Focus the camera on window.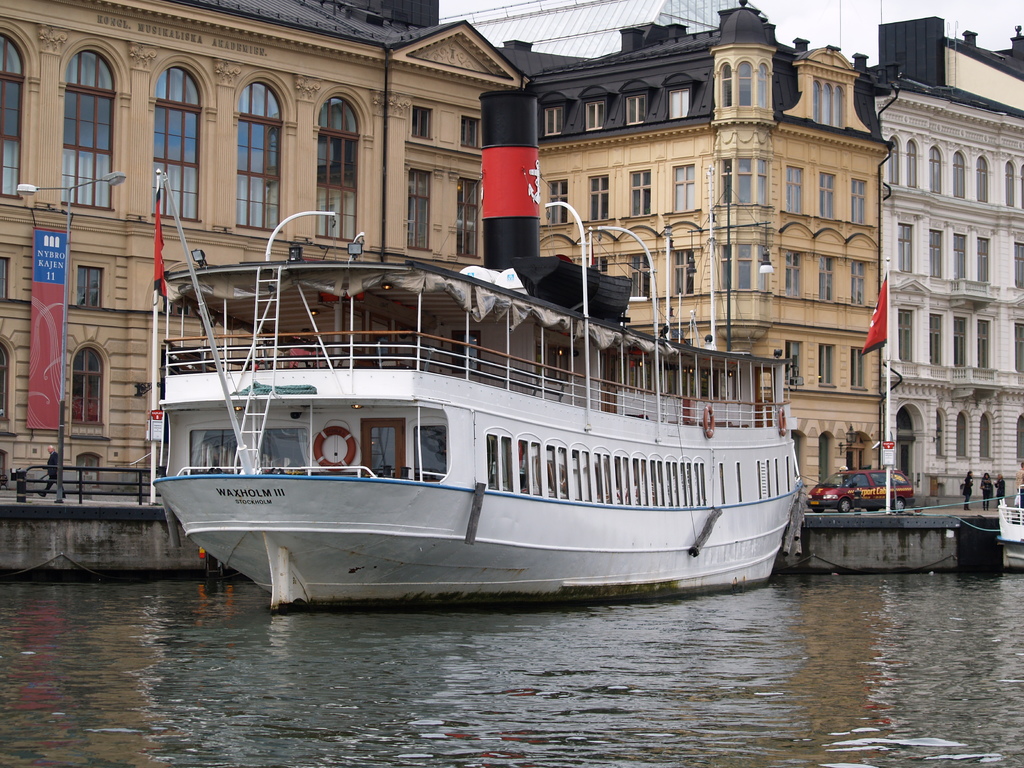
Focus region: [668, 87, 689, 119].
